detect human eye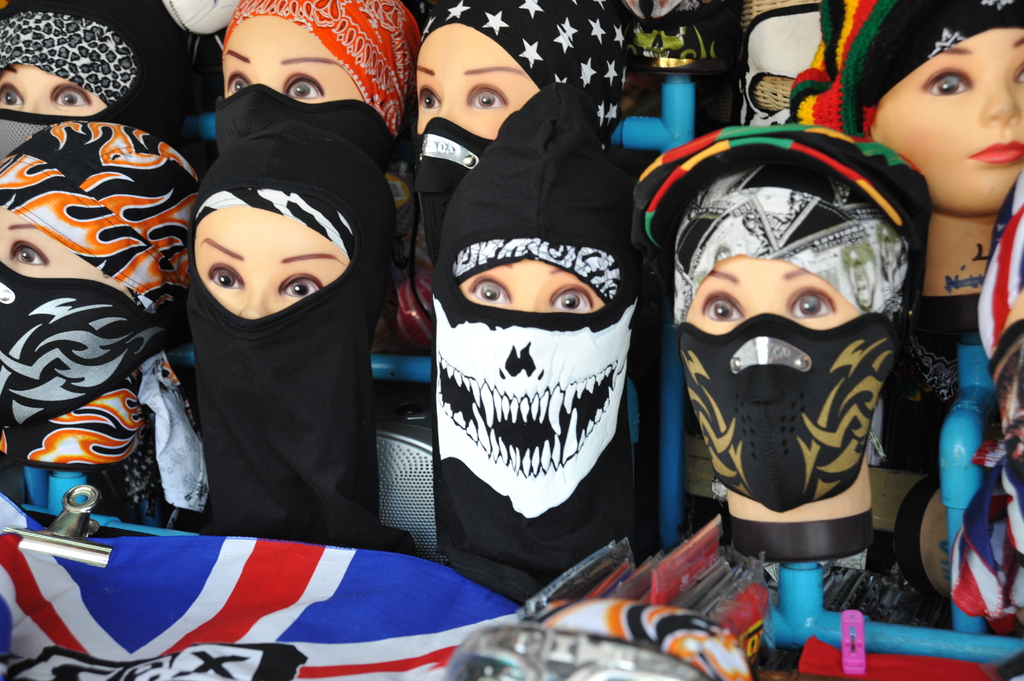
detection(1016, 62, 1023, 80)
